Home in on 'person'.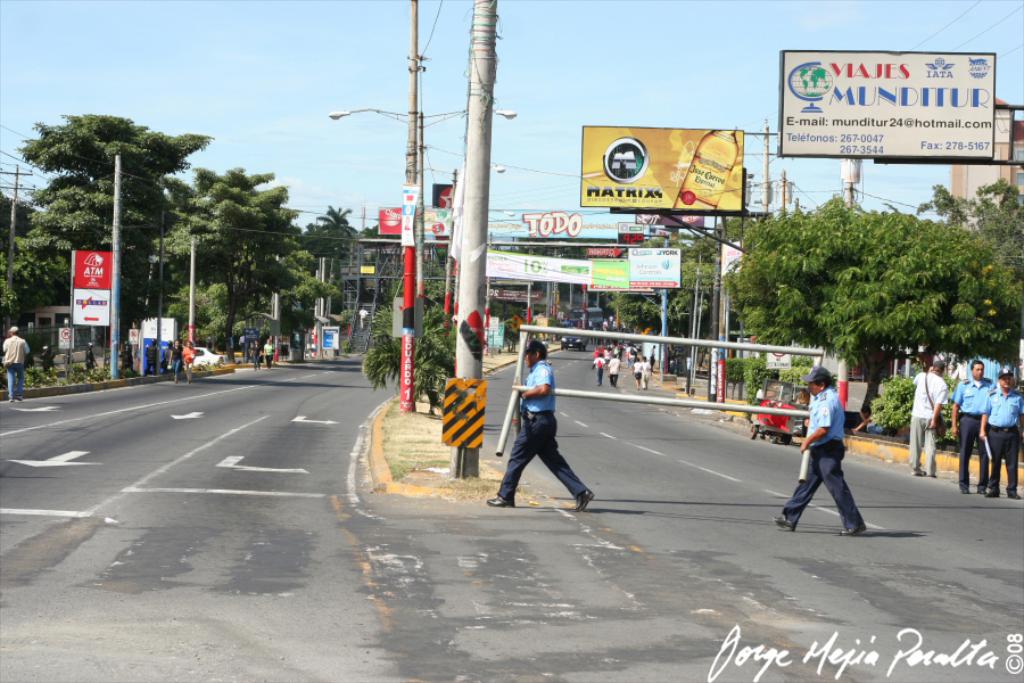
Homed in at bbox(975, 363, 1023, 503).
